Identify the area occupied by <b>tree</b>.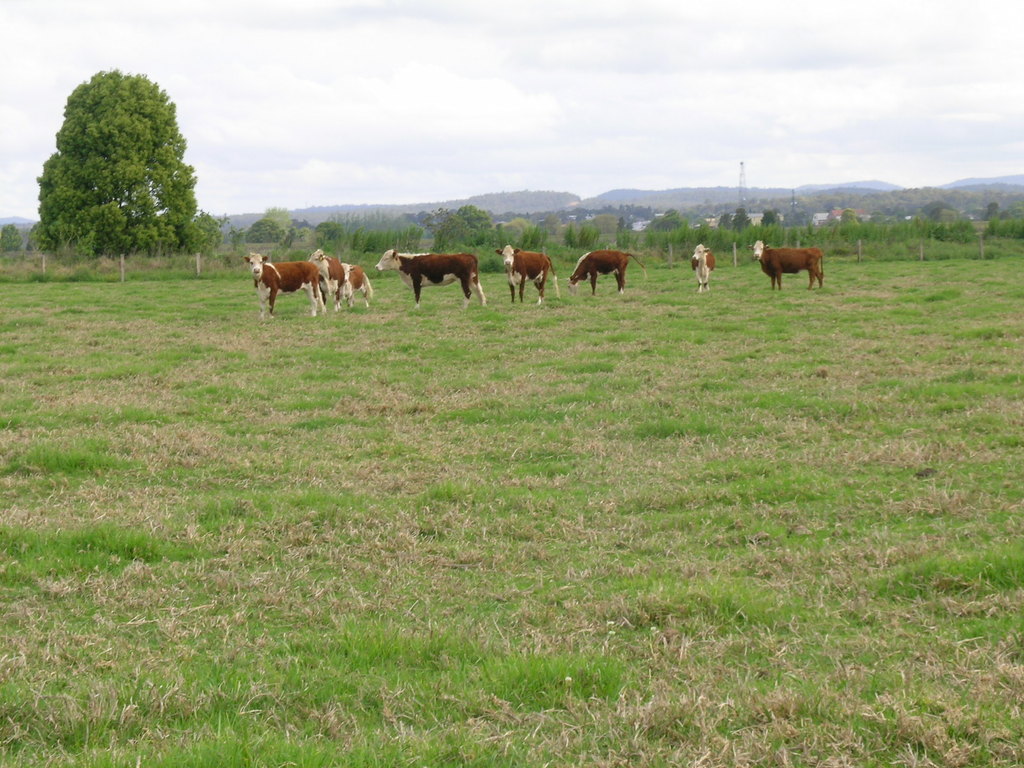
Area: left=730, top=207, right=751, bottom=233.
